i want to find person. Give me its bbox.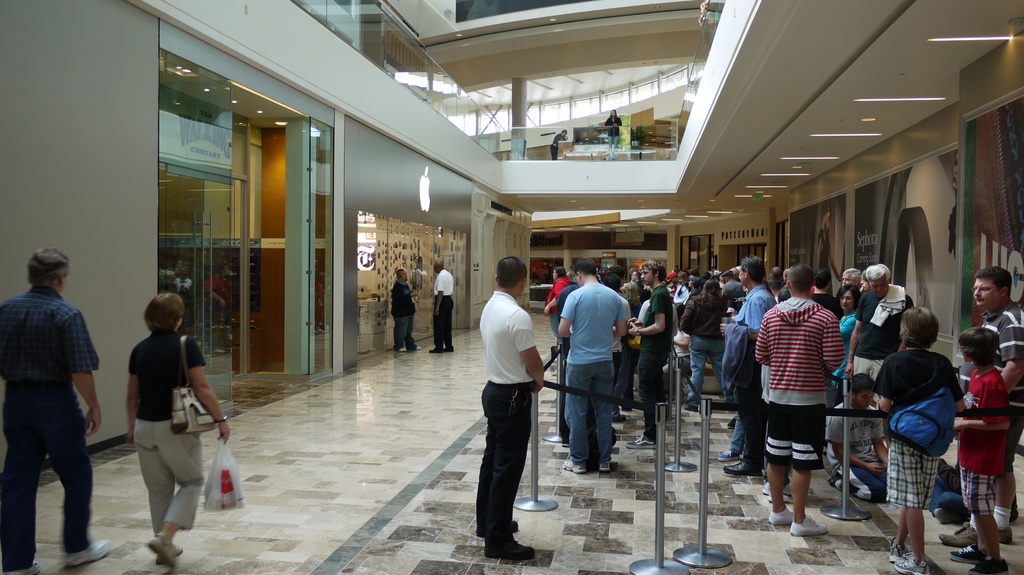
(125,285,236,563).
